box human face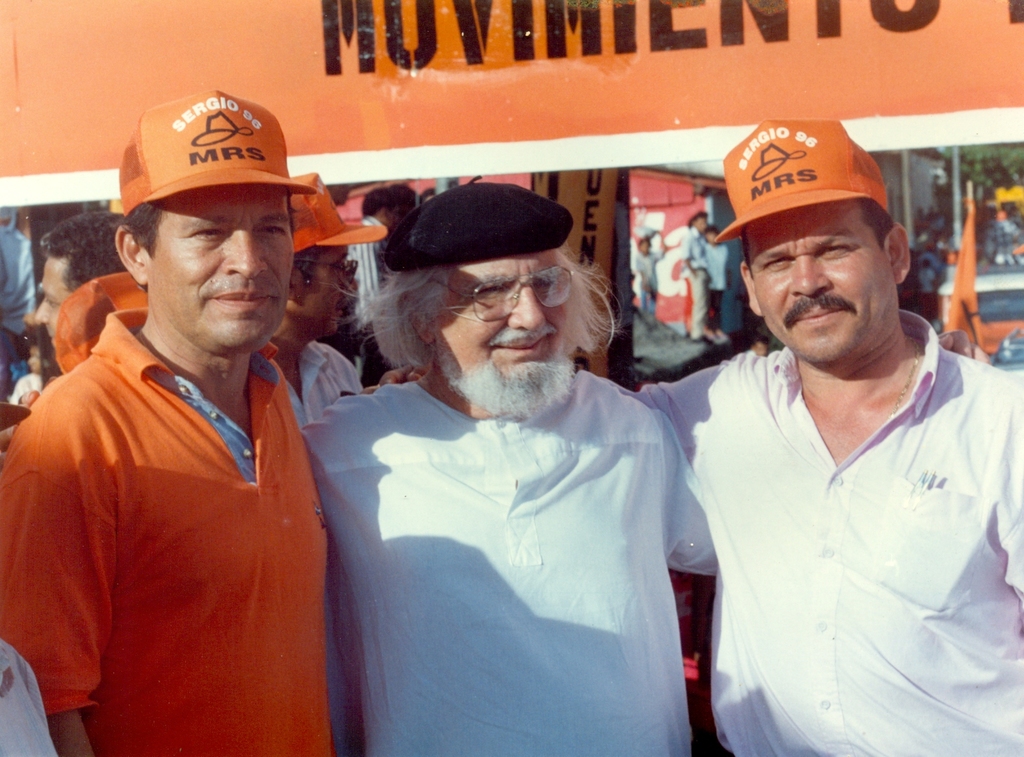
box(31, 255, 78, 350)
